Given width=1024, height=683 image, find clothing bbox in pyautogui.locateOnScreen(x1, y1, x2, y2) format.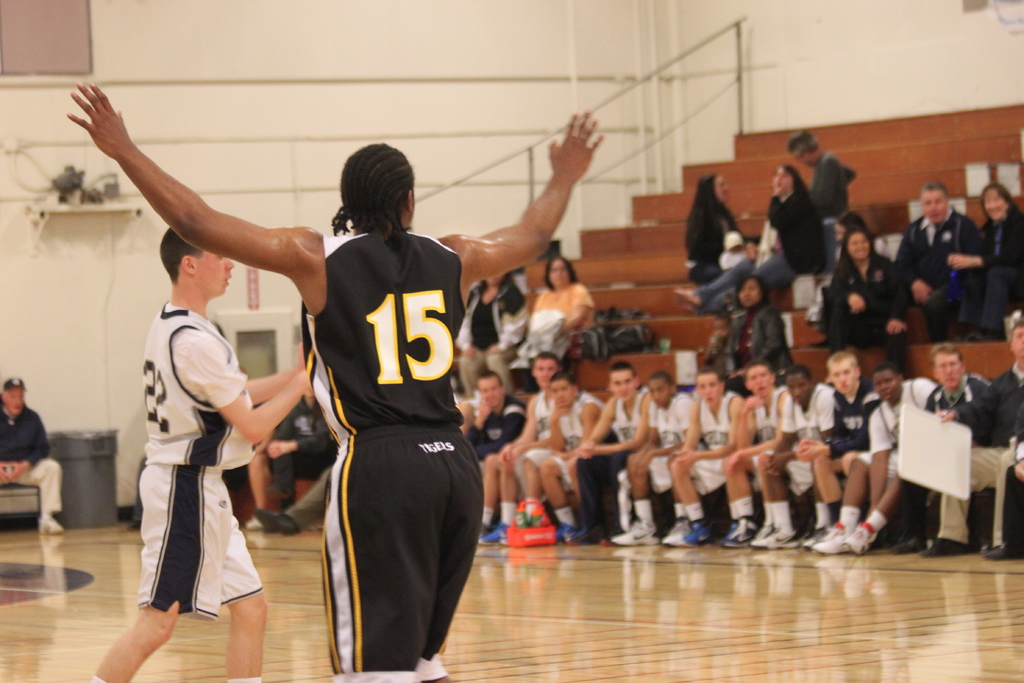
pyautogui.locateOnScreen(0, 393, 66, 522).
